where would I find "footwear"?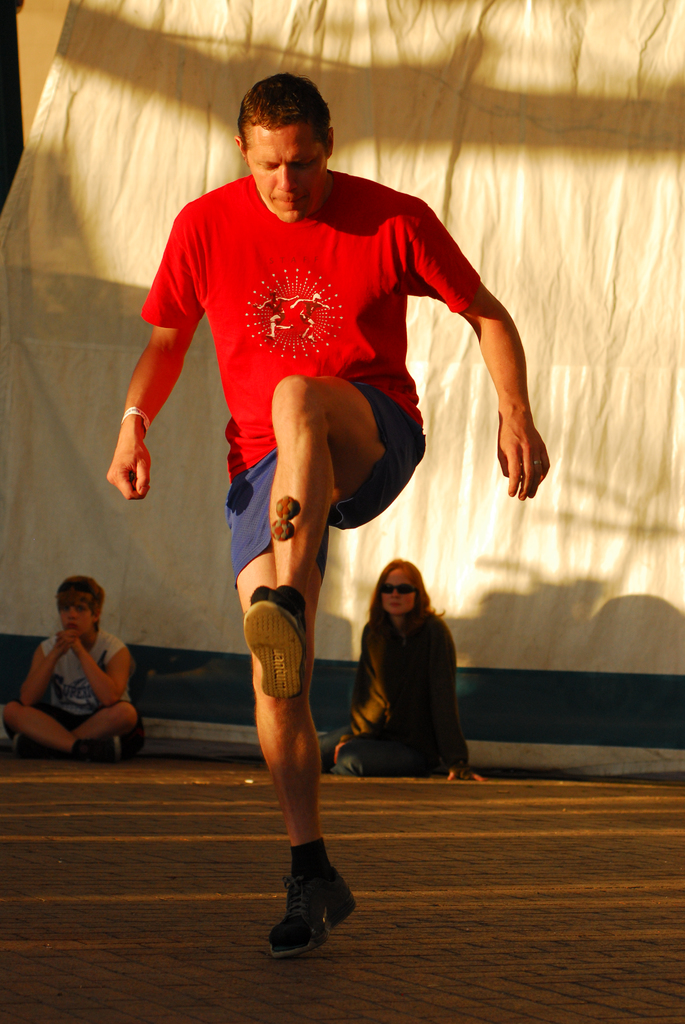
At locate(81, 734, 126, 757).
